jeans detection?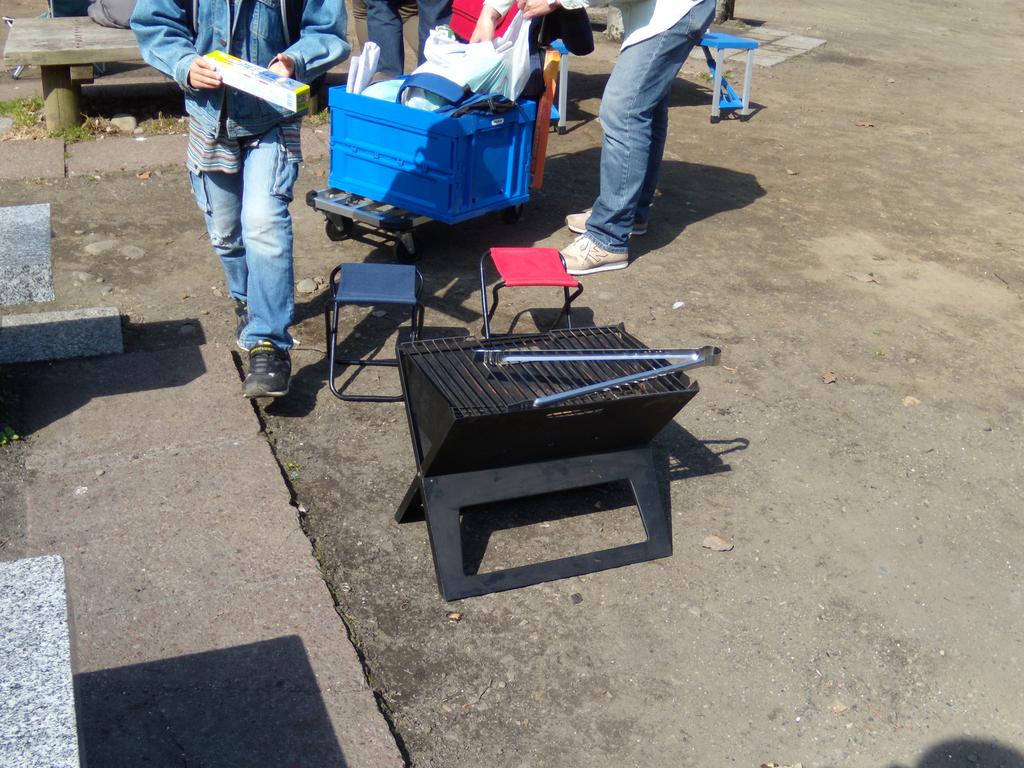
(x1=188, y1=117, x2=303, y2=348)
